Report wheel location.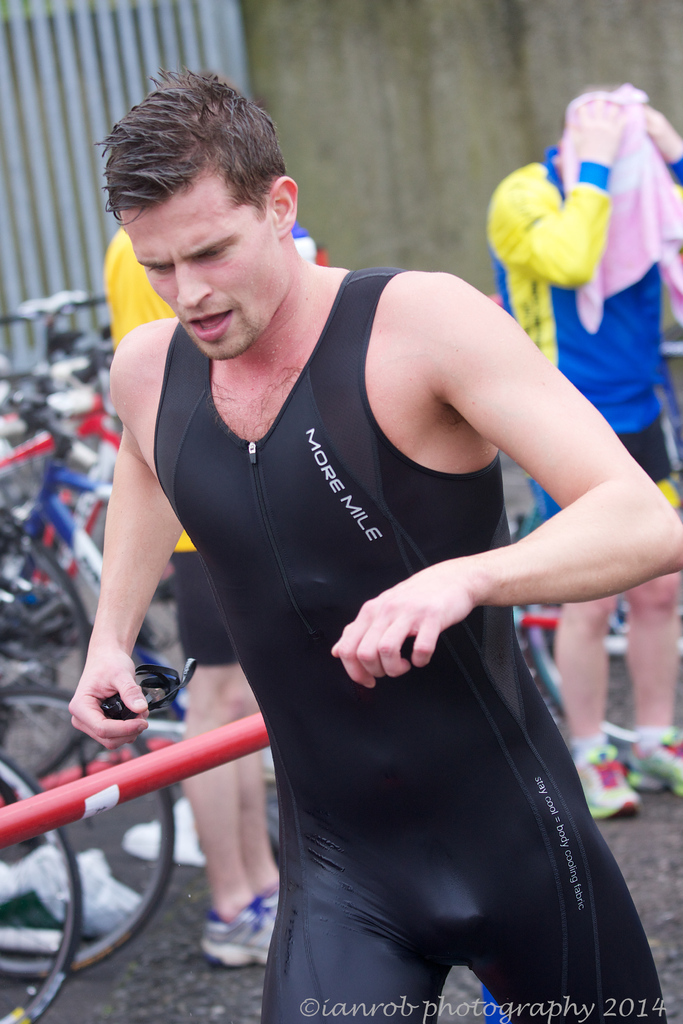
Report: {"x1": 0, "y1": 687, "x2": 182, "y2": 974}.
